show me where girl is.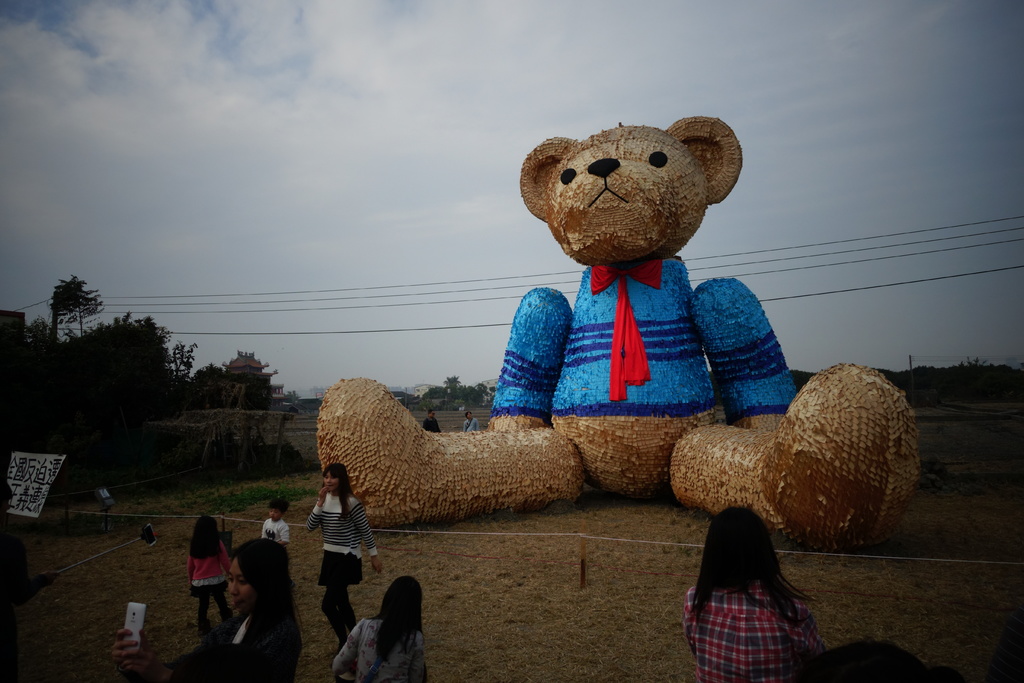
girl is at Rect(300, 466, 383, 652).
